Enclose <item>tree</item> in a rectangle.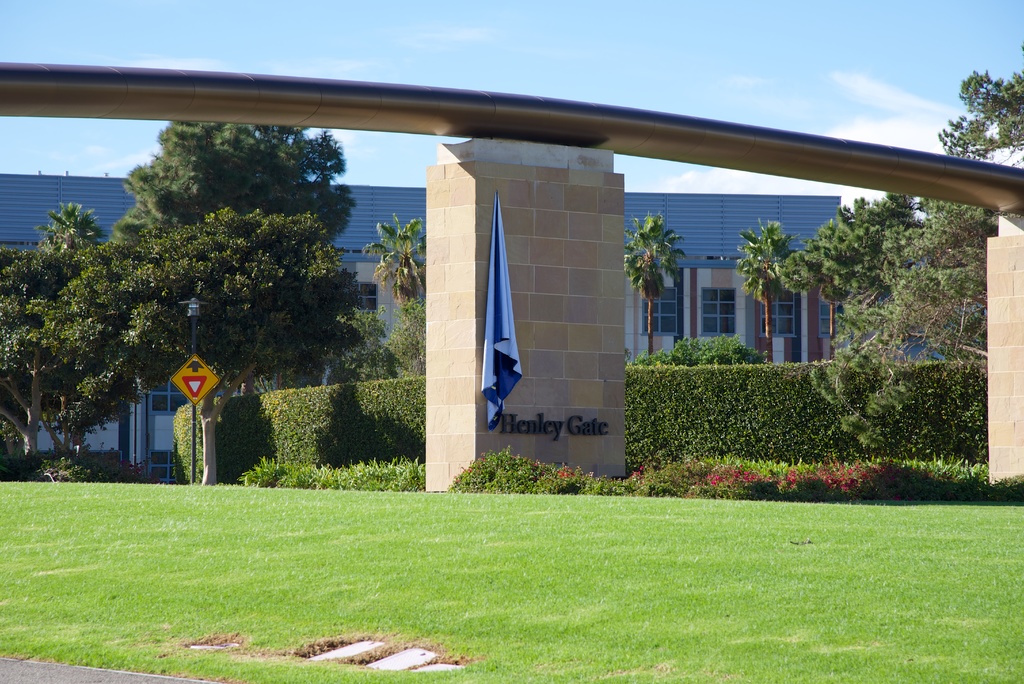
<bbox>775, 191, 860, 362</bbox>.
